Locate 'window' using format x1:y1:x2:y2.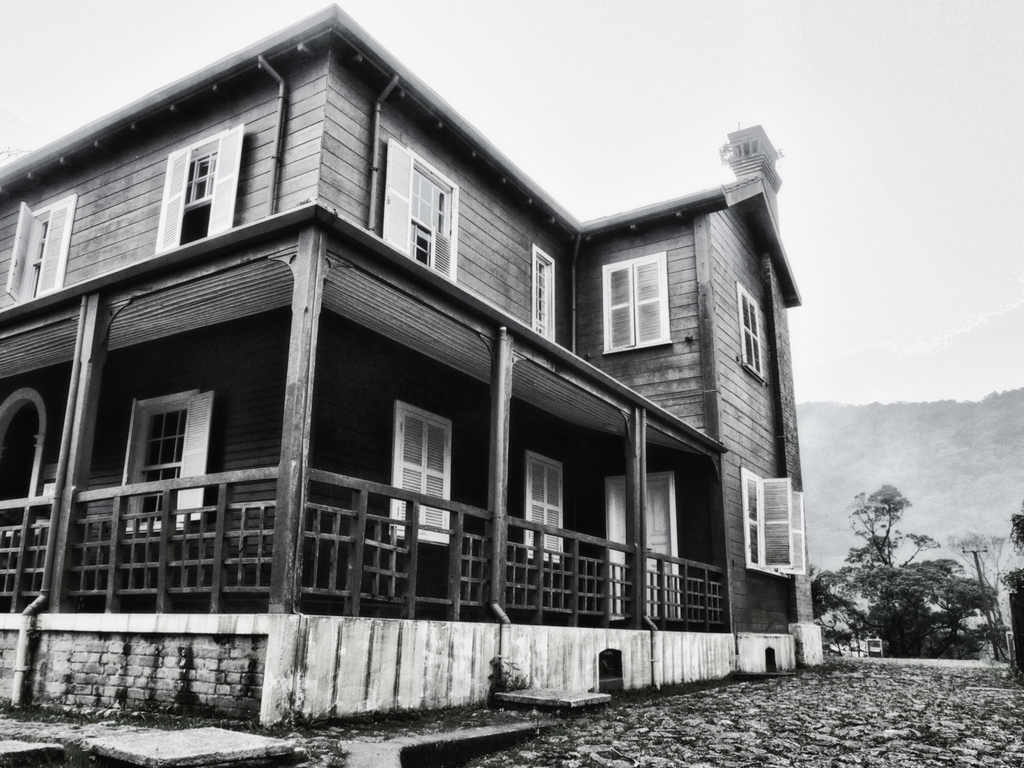
601:239:682:360.
